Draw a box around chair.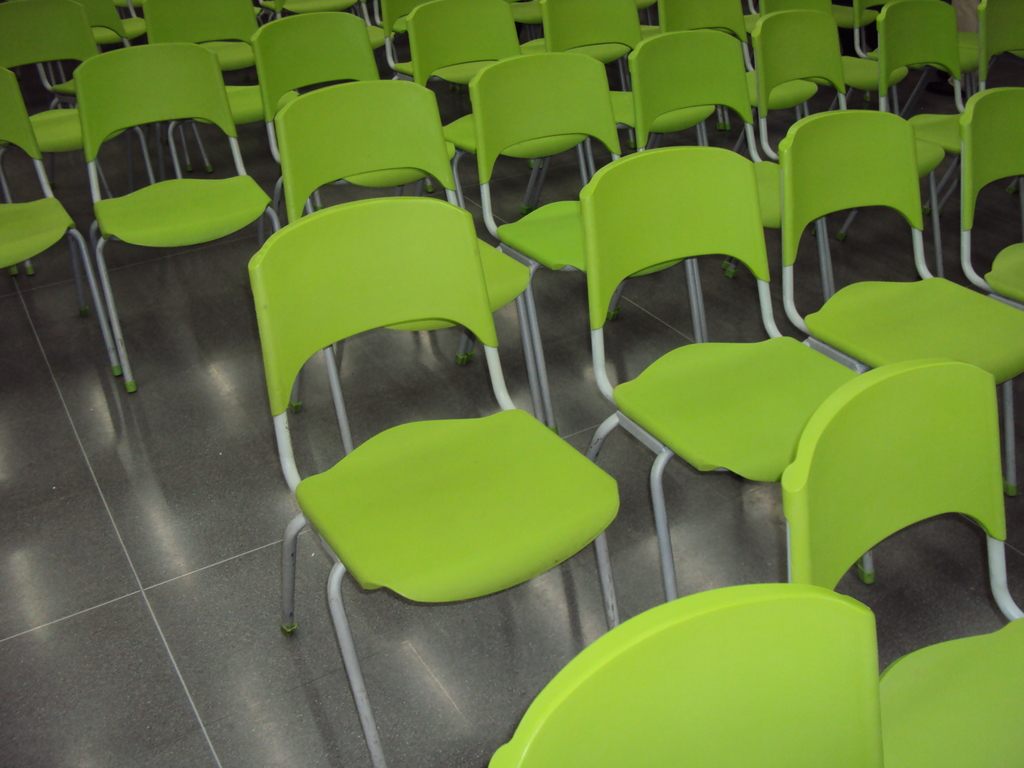
l=733, t=6, r=941, b=297.
